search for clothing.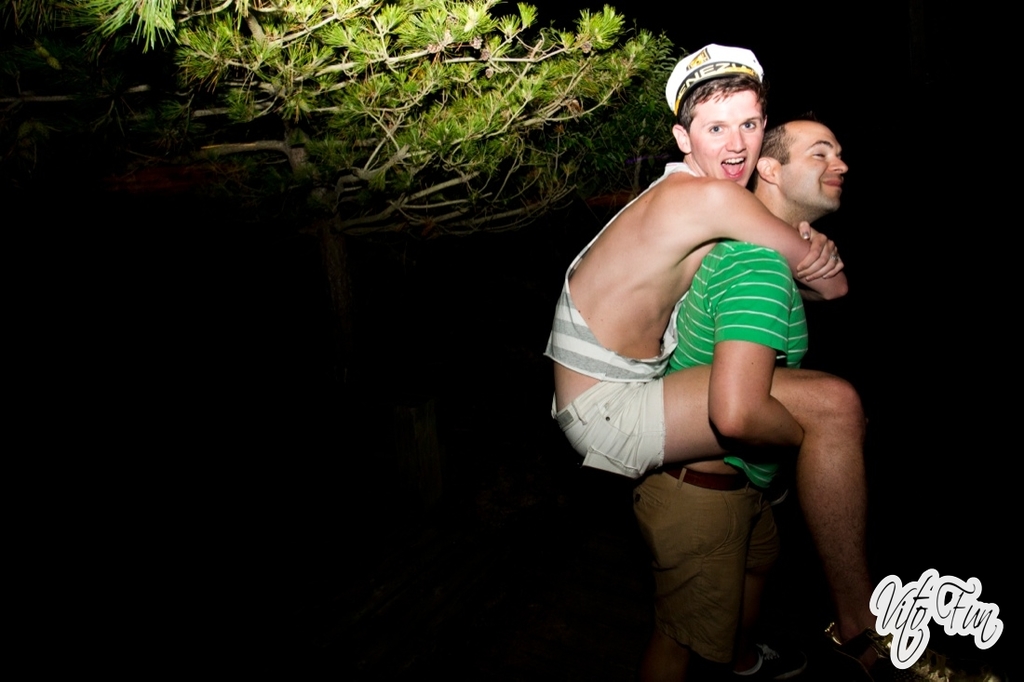
Found at x1=544, y1=156, x2=698, y2=477.
